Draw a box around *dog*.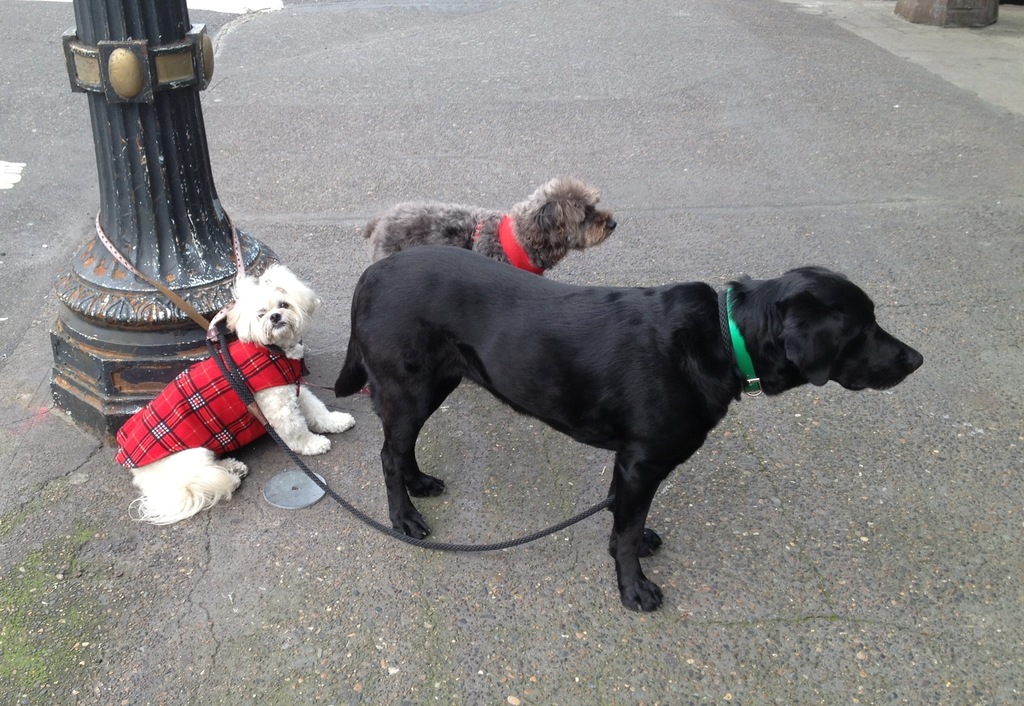
<box>333,247,925,614</box>.
